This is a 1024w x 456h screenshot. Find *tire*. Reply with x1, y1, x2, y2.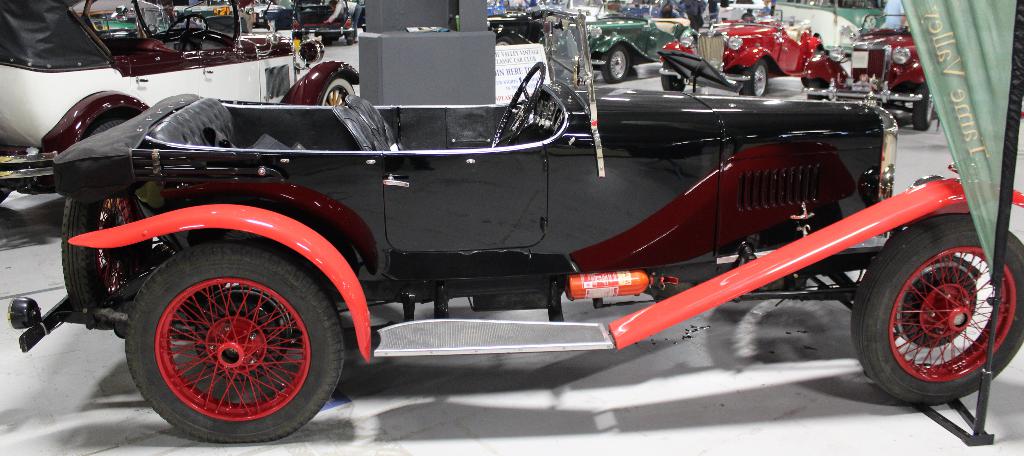
76, 110, 136, 155.
